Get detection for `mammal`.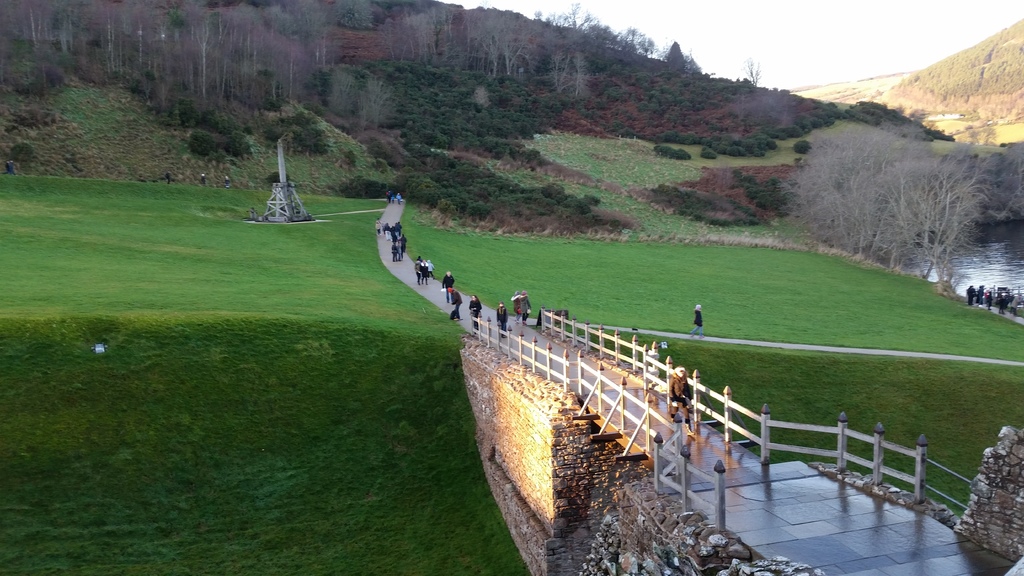
Detection: (688, 305, 703, 341).
